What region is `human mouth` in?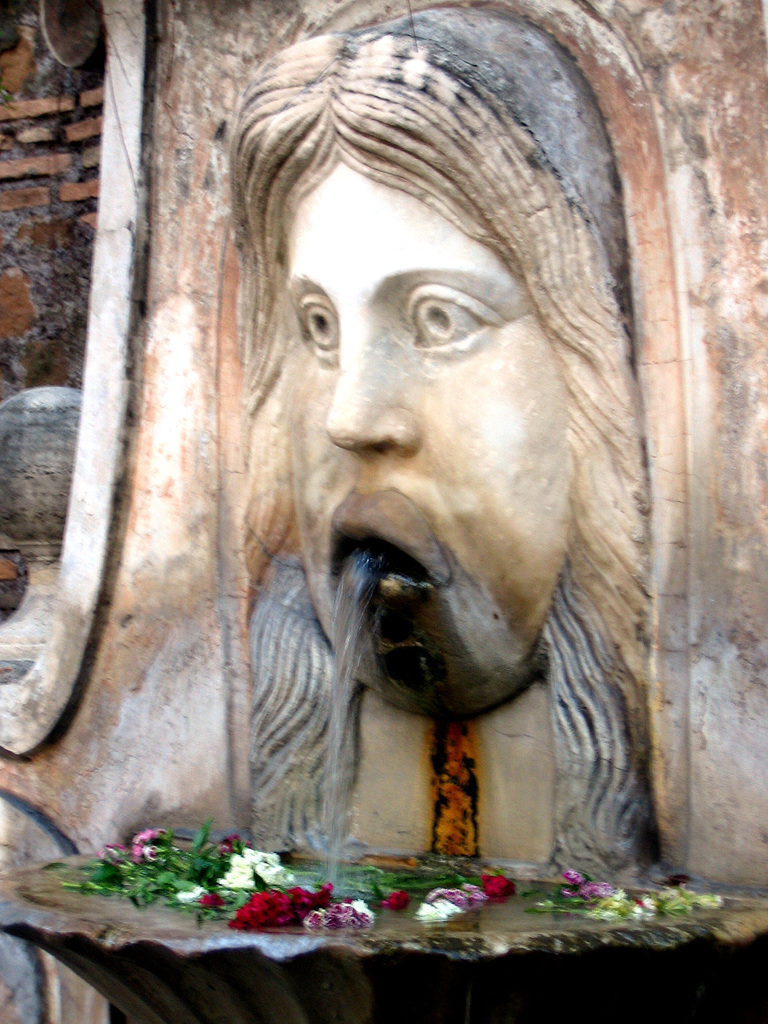
328/495/450/588.
